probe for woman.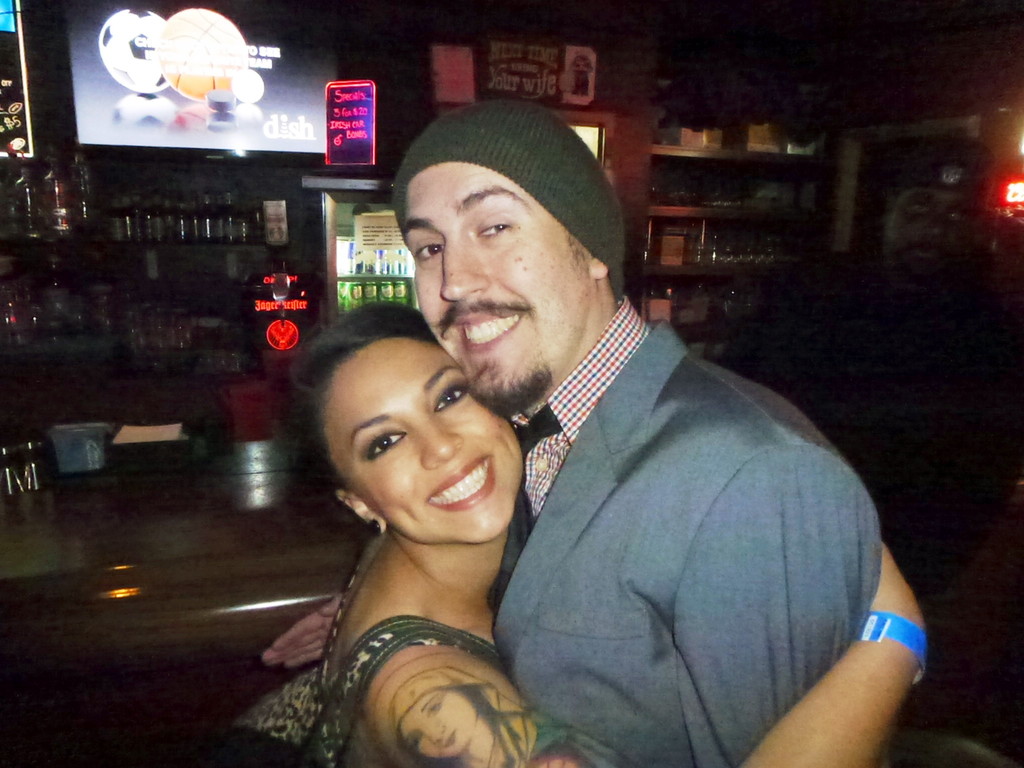
Probe result: [398, 685, 511, 767].
